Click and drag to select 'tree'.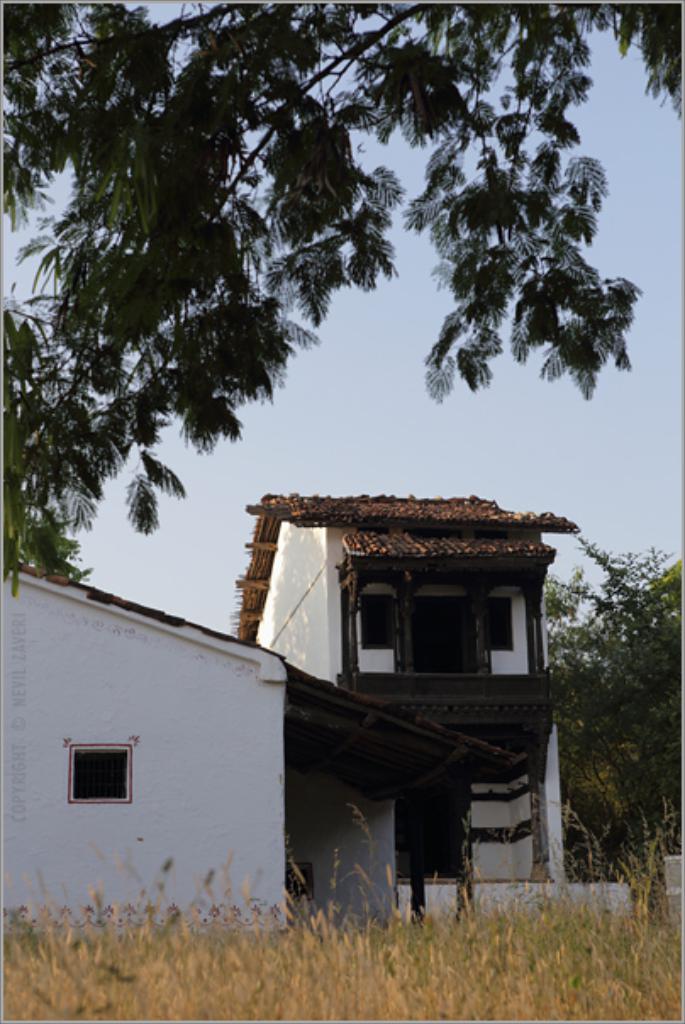
Selection: (x1=0, y1=0, x2=683, y2=585).
